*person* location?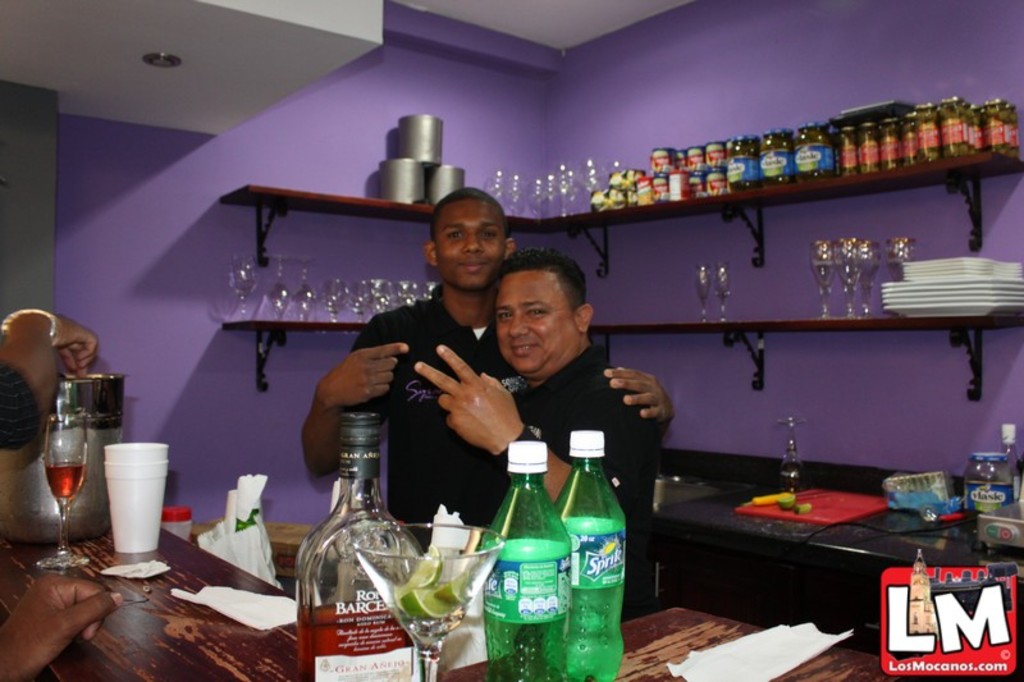
[x1=0, y1=306, x2=95, y2=462]
